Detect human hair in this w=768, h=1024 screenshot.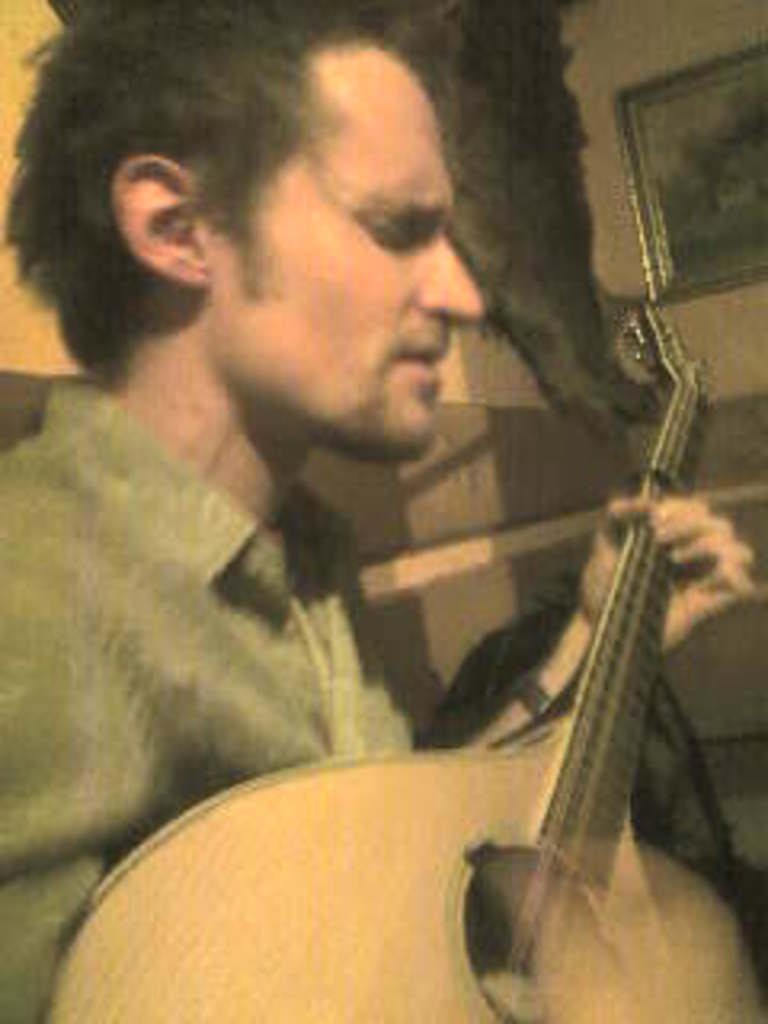
Detection: 26/3/496/346.
